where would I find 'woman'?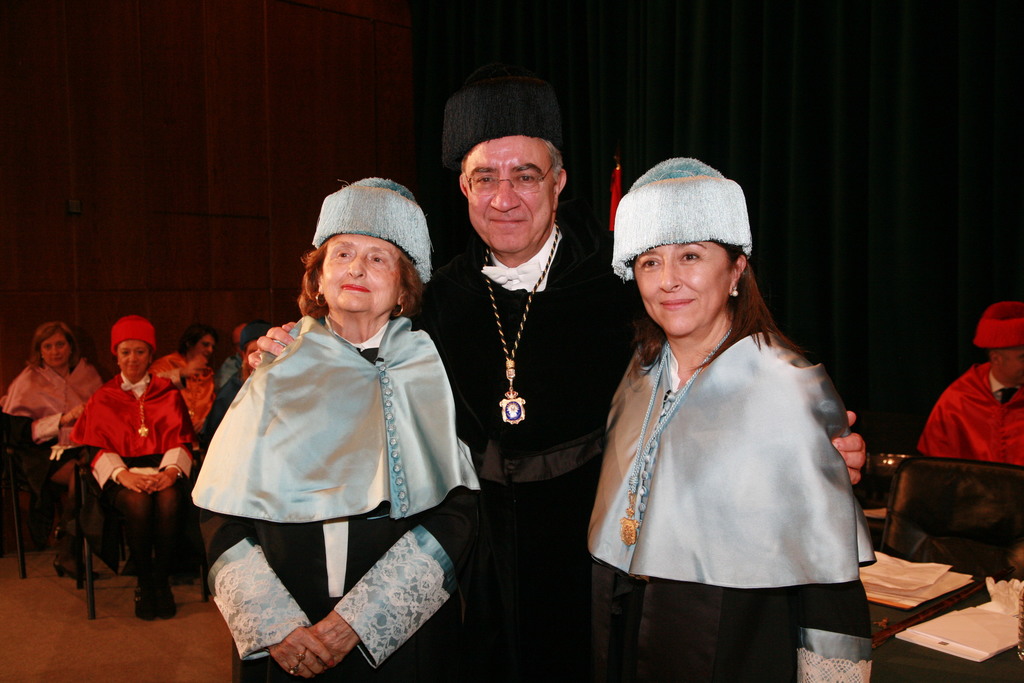
At <bbox>582, 166, 878, 670</bbox>.
